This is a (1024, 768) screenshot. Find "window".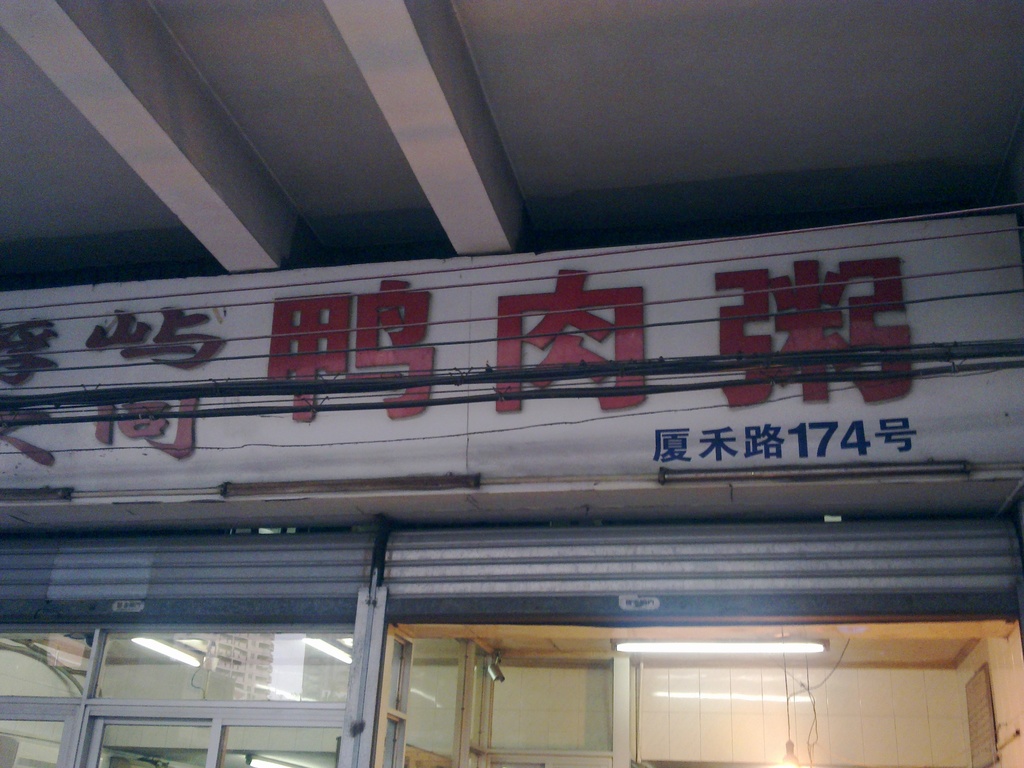
Bounding box: <bbox>480, 660, 613, 750</bbox>.
